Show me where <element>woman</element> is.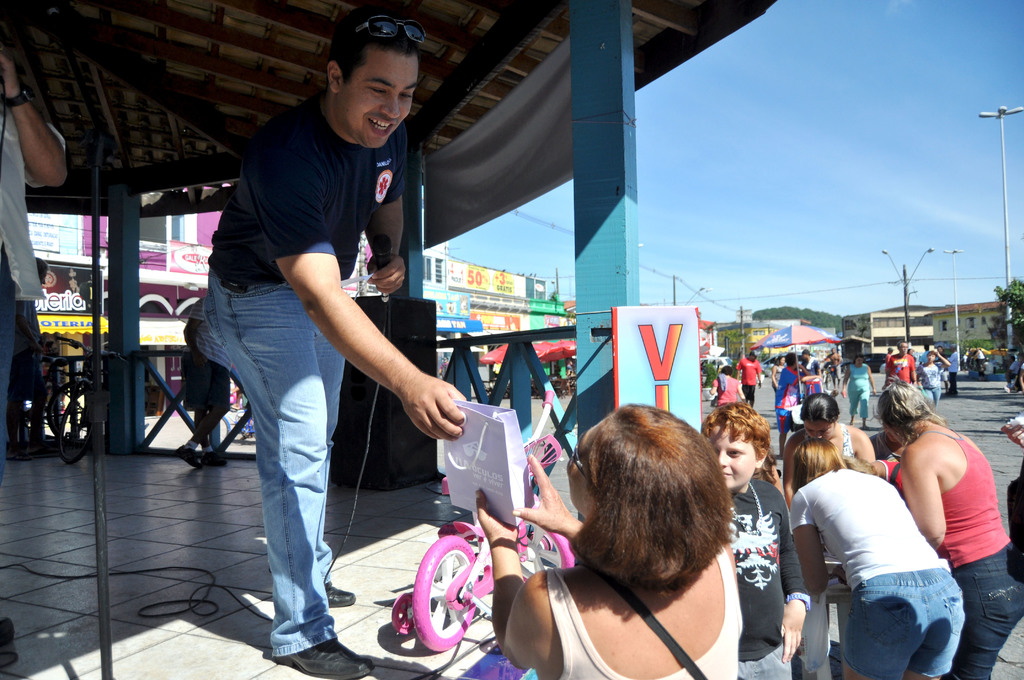
<element>woman</element> is at 891,379,1023,679.
